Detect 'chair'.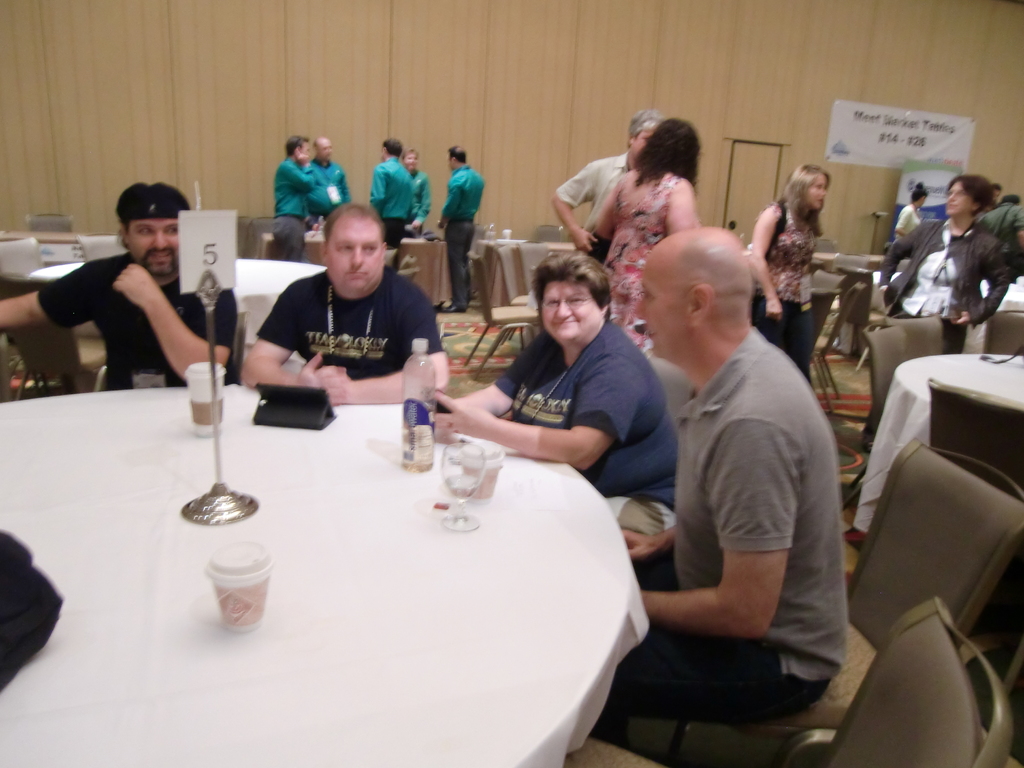
Detected at (461, 253, 548, 378).
